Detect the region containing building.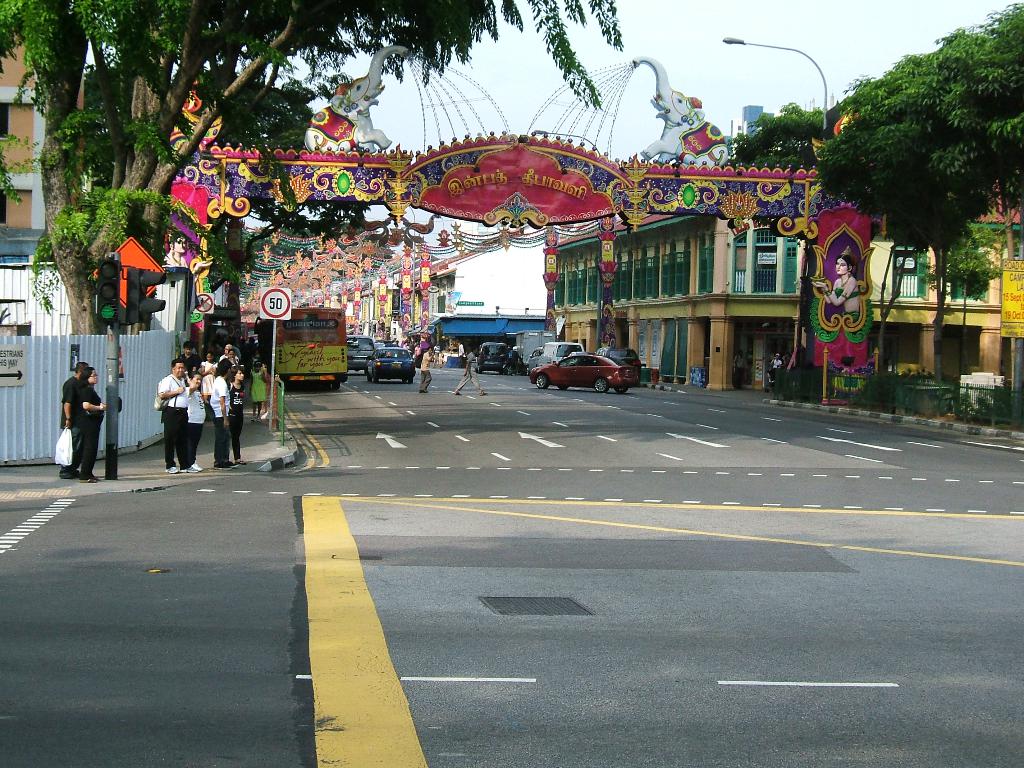
<bbox>0, 42, 225, 333</bbox>.
